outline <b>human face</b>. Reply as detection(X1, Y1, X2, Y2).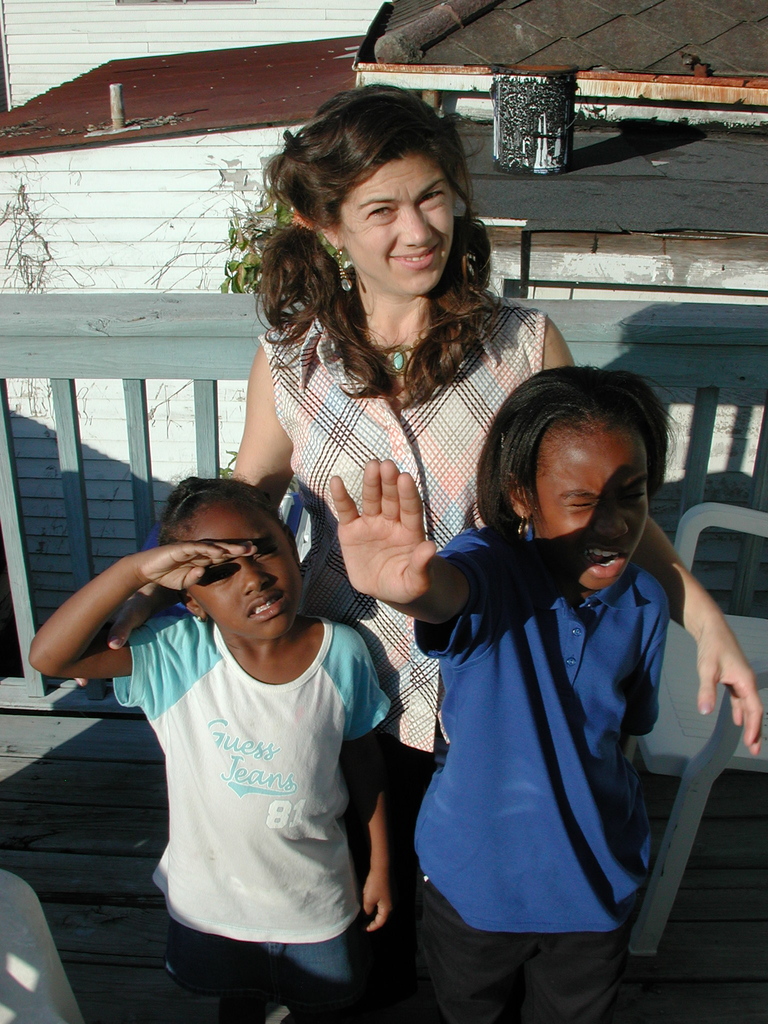
detection(343, 166, 453, 293).
